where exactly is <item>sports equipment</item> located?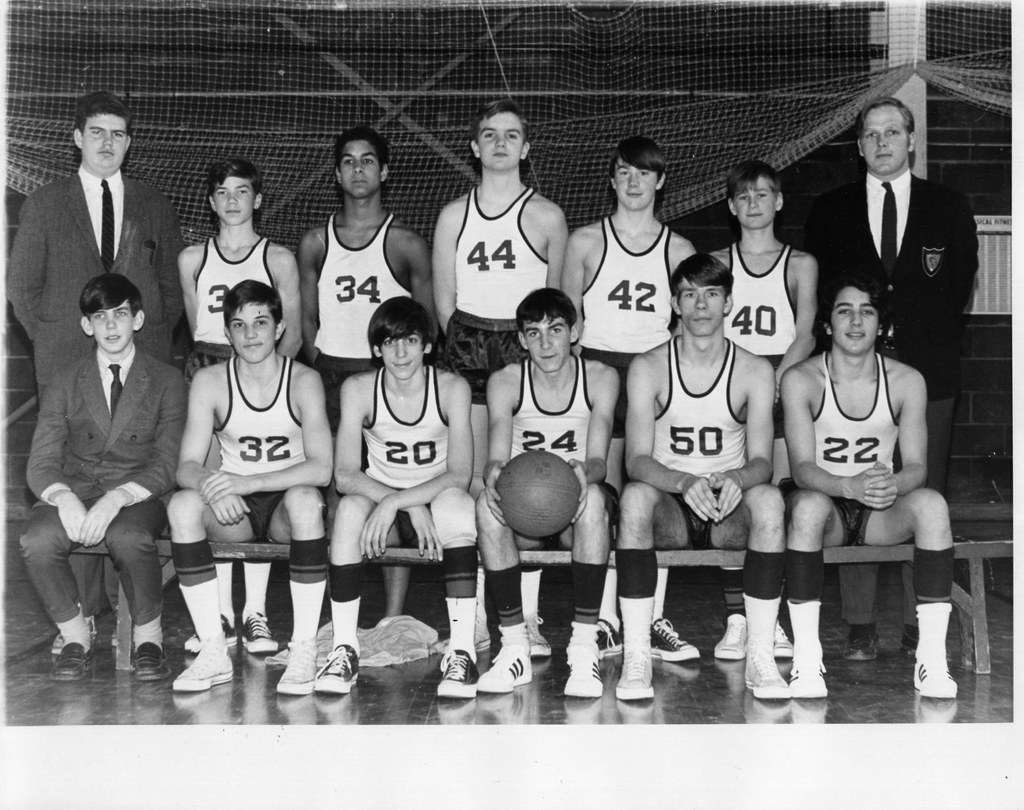
Its bounding box is <bbox>170, 636, 235, 692</bbox>.
